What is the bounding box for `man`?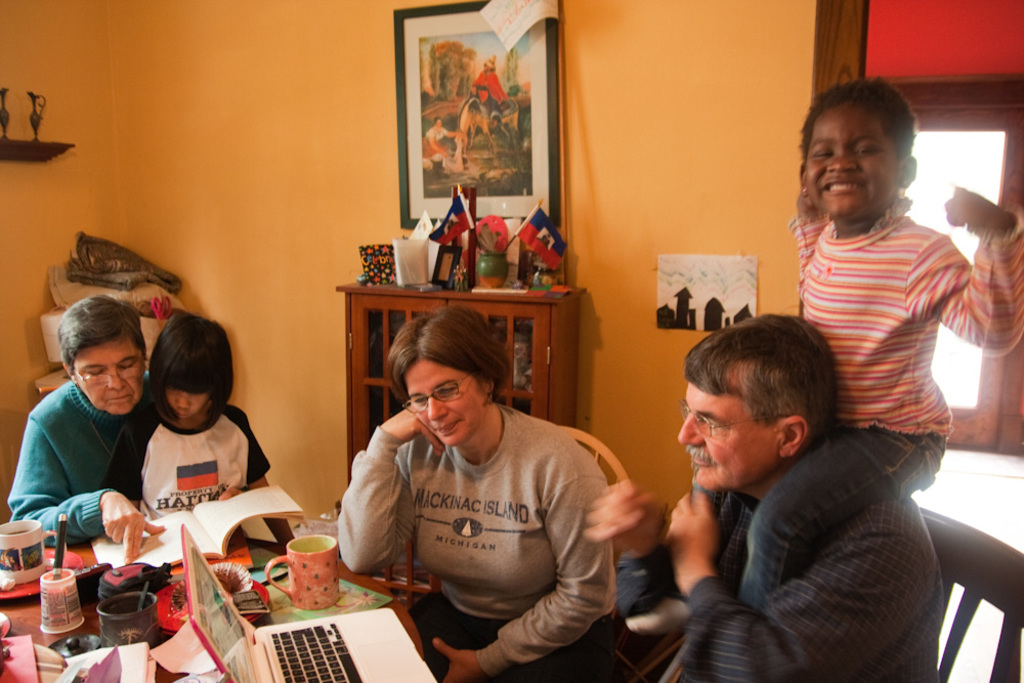
{"left": 610, "top": 310, "right": 957, "bottom": 669}.
